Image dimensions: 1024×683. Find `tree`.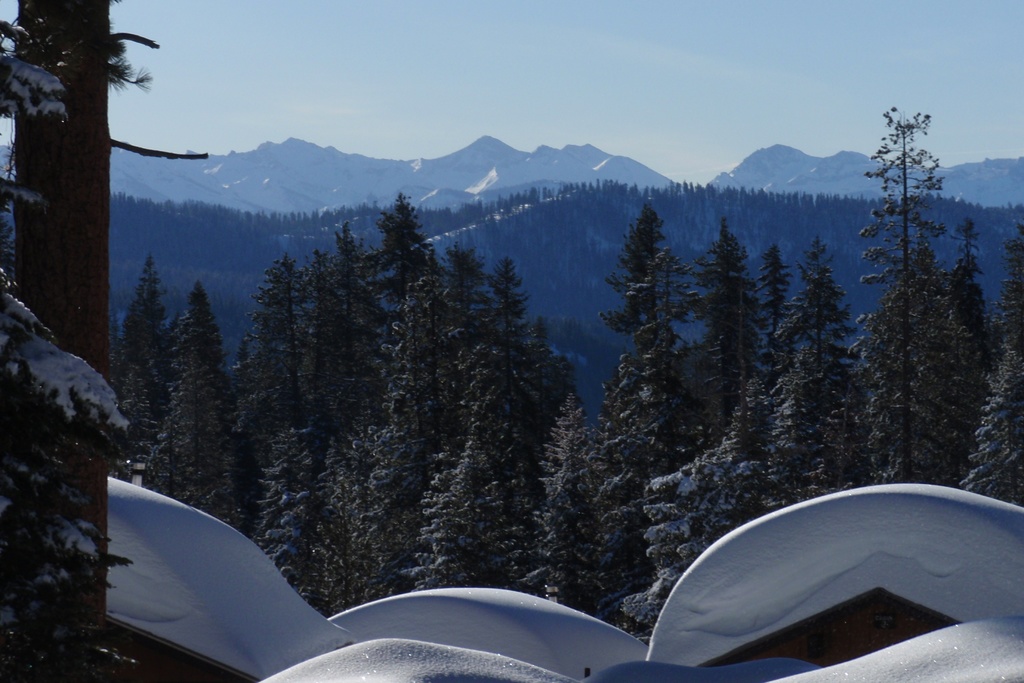
box(127, 255, 168, 356).
